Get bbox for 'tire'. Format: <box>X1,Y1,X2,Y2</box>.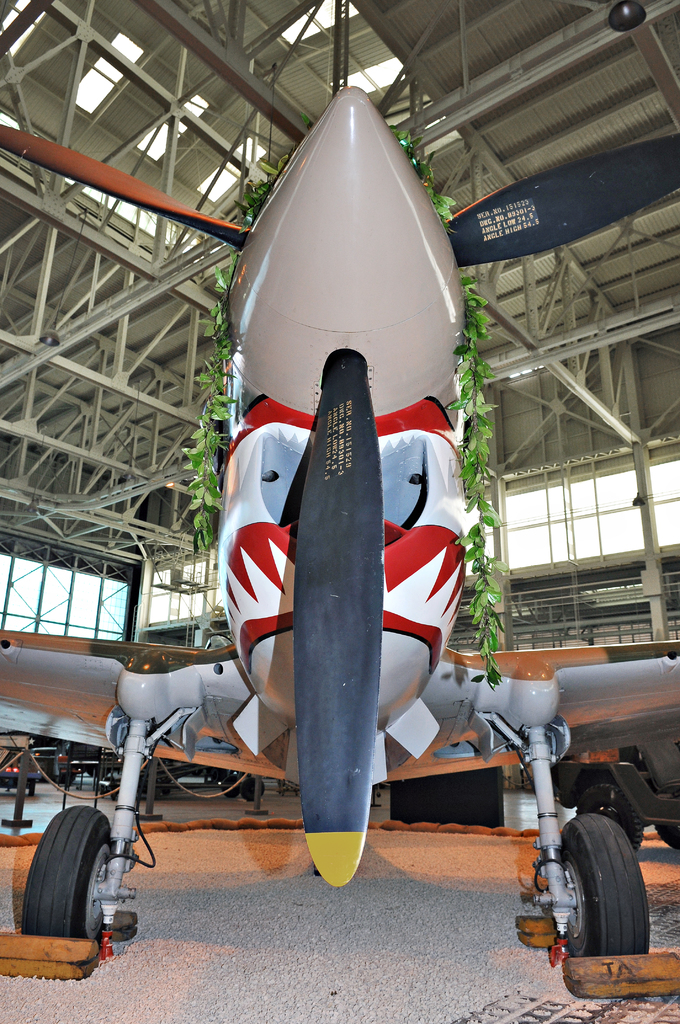
<box>30,783,41,797</box>.
